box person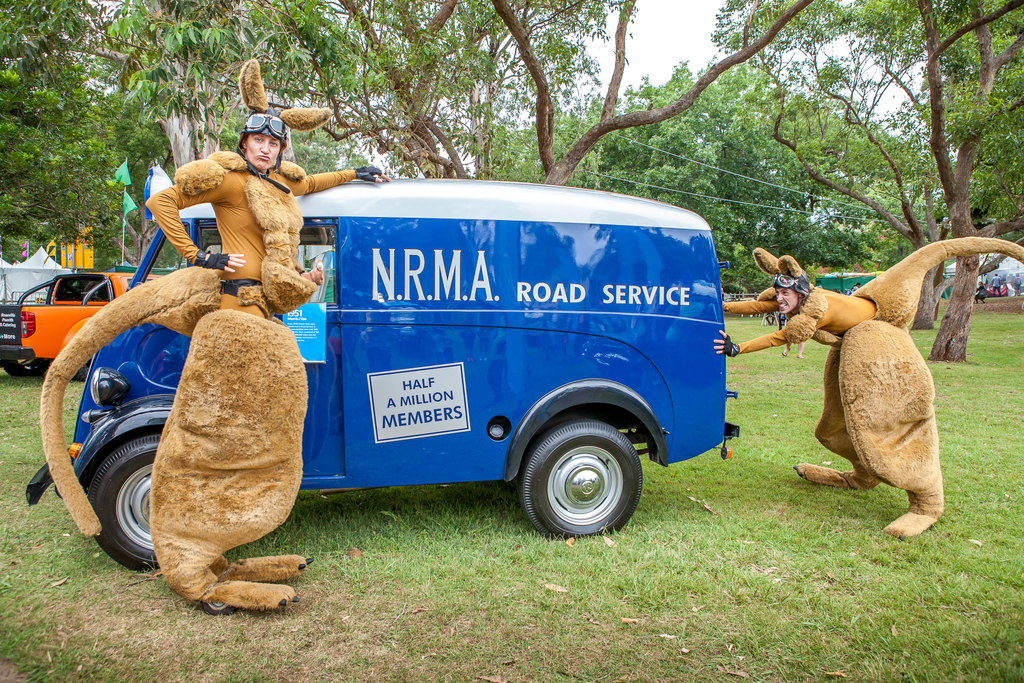
select_region(711, 249, 867, 356)
